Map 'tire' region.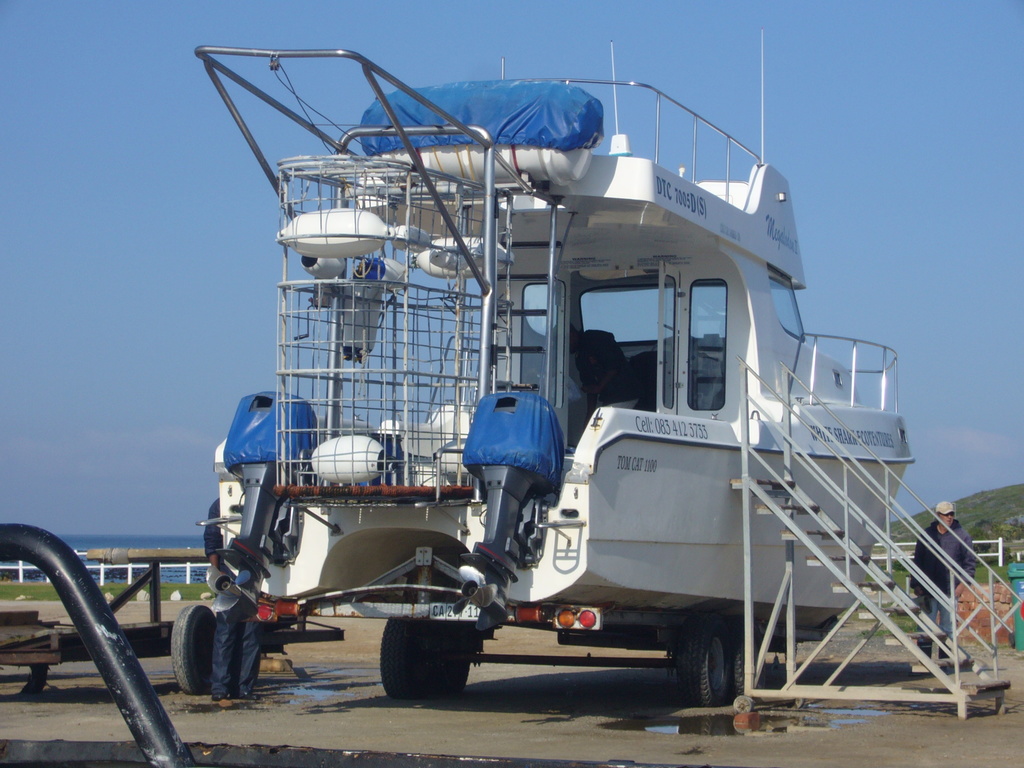
Mapped to {"left": 728, "top": 613, "right": 767, "bottom": 696}.
